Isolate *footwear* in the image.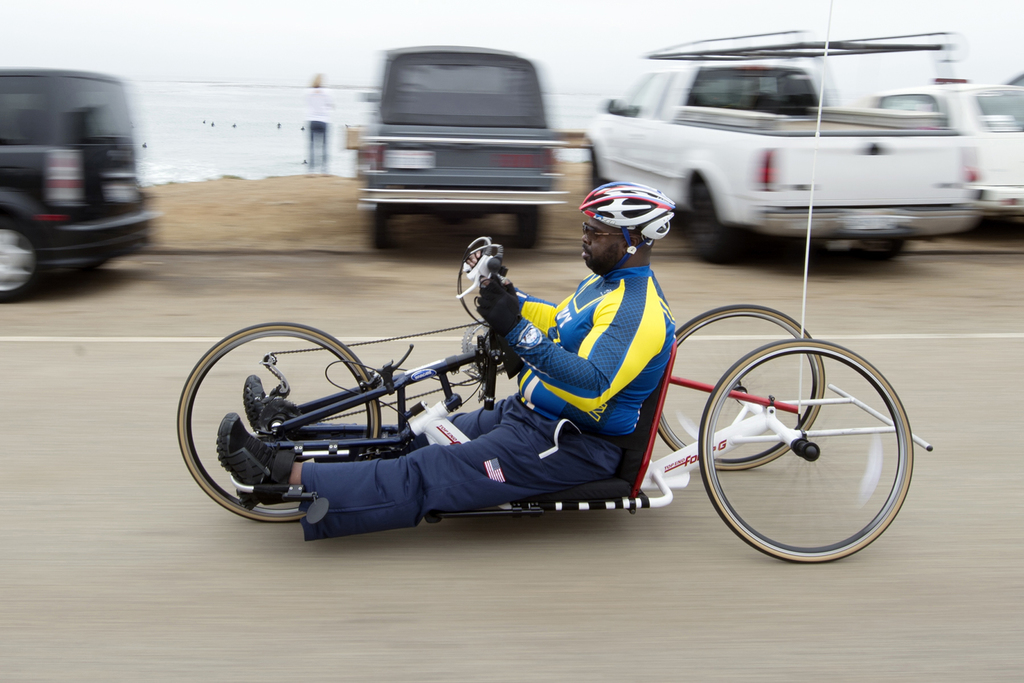
Isolated region: 243,370,269,430.
